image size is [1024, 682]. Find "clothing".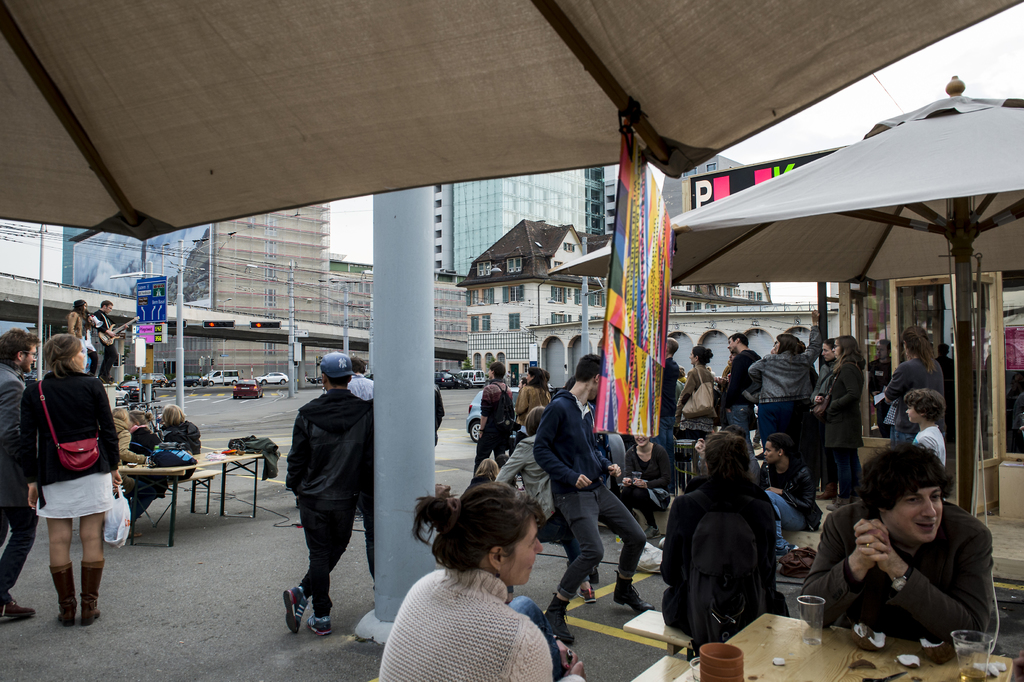
pyautogui.locateOnScreen(0, 364, 37, 602).
